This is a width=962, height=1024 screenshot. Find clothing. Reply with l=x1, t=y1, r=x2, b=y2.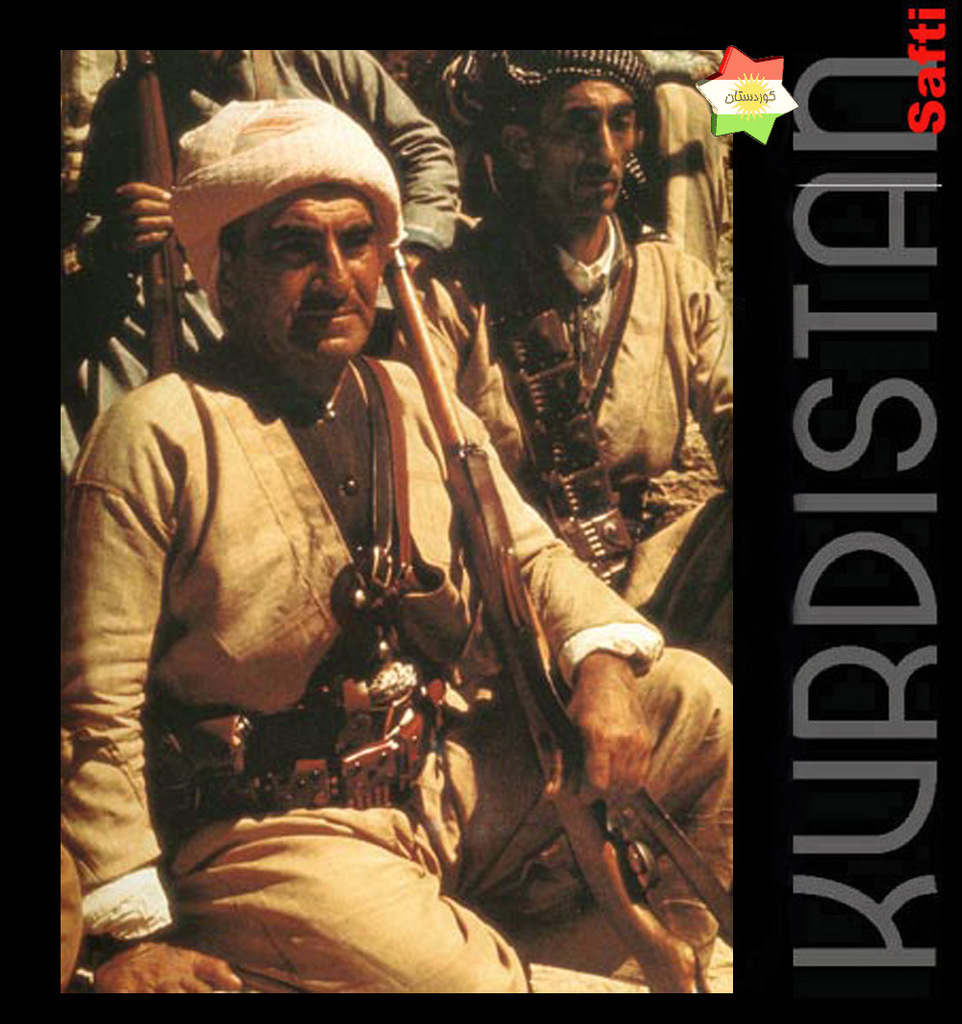
l=52, t=42, r=458, b=475.
